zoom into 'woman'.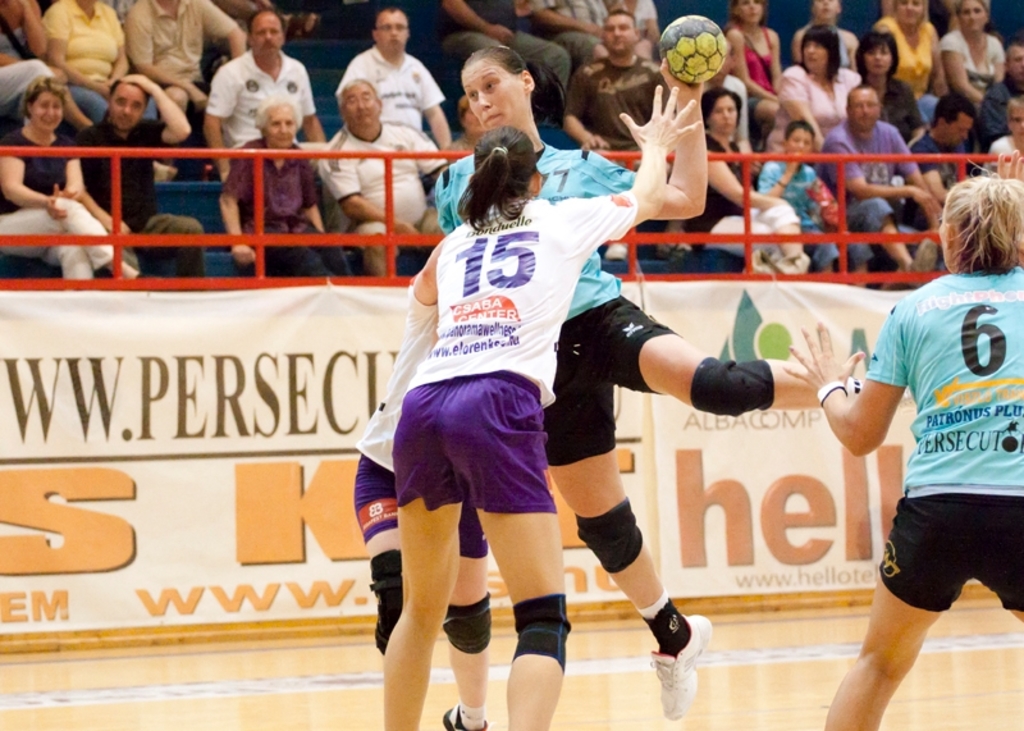
Zoom target: [1,69,145,279].
